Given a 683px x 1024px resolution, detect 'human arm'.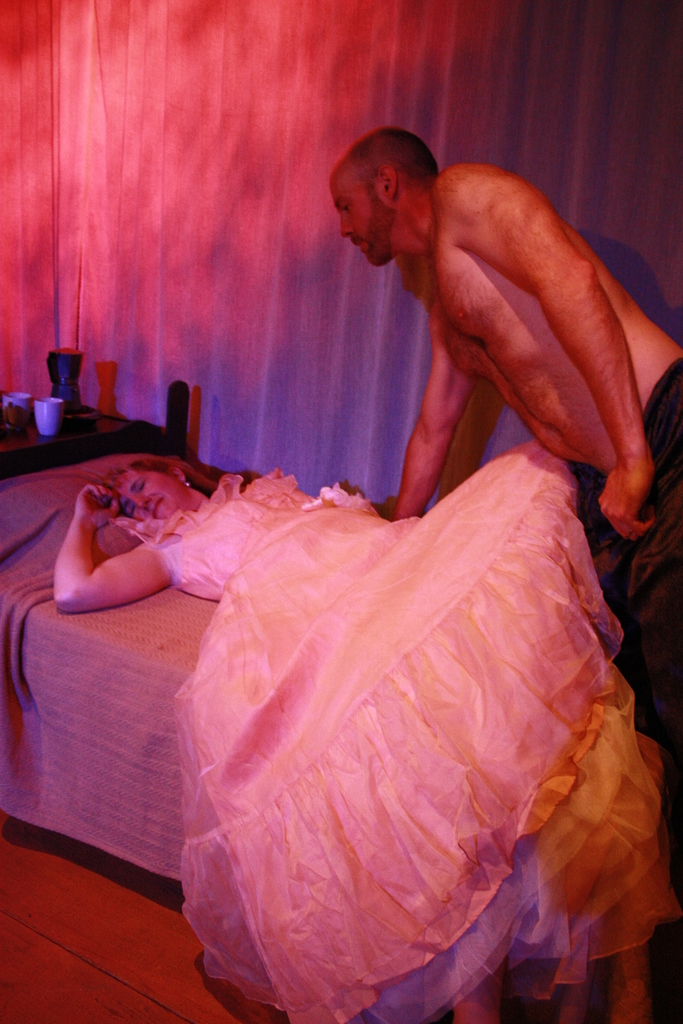
pyautogui.locateOnScreen(384, 333, 475, 525).
